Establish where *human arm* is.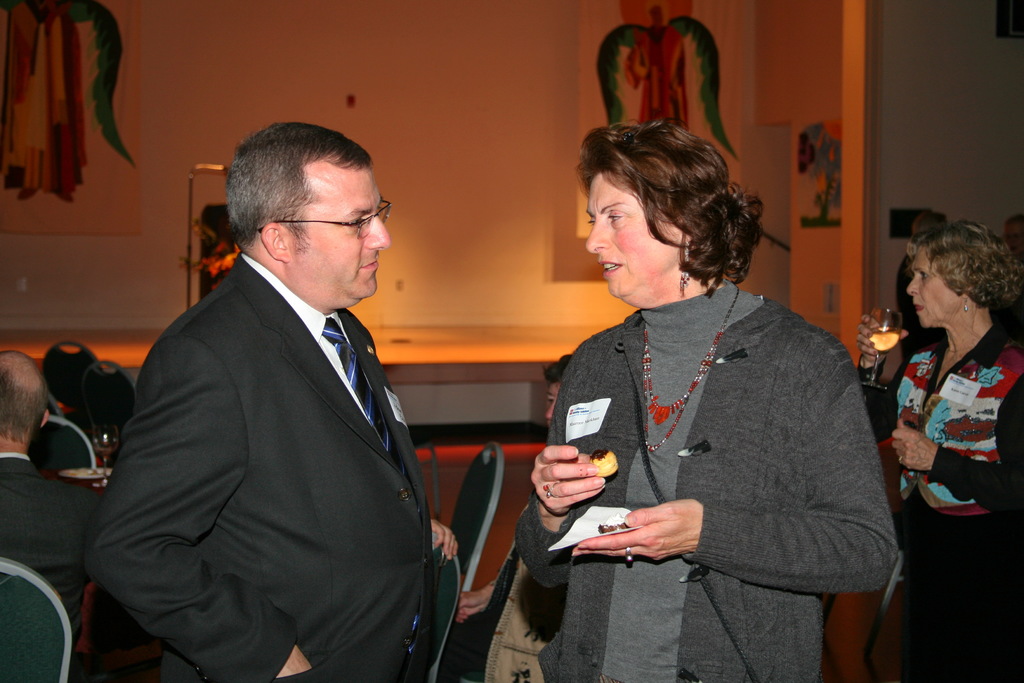
Established at [572, 335, 900, 595].
